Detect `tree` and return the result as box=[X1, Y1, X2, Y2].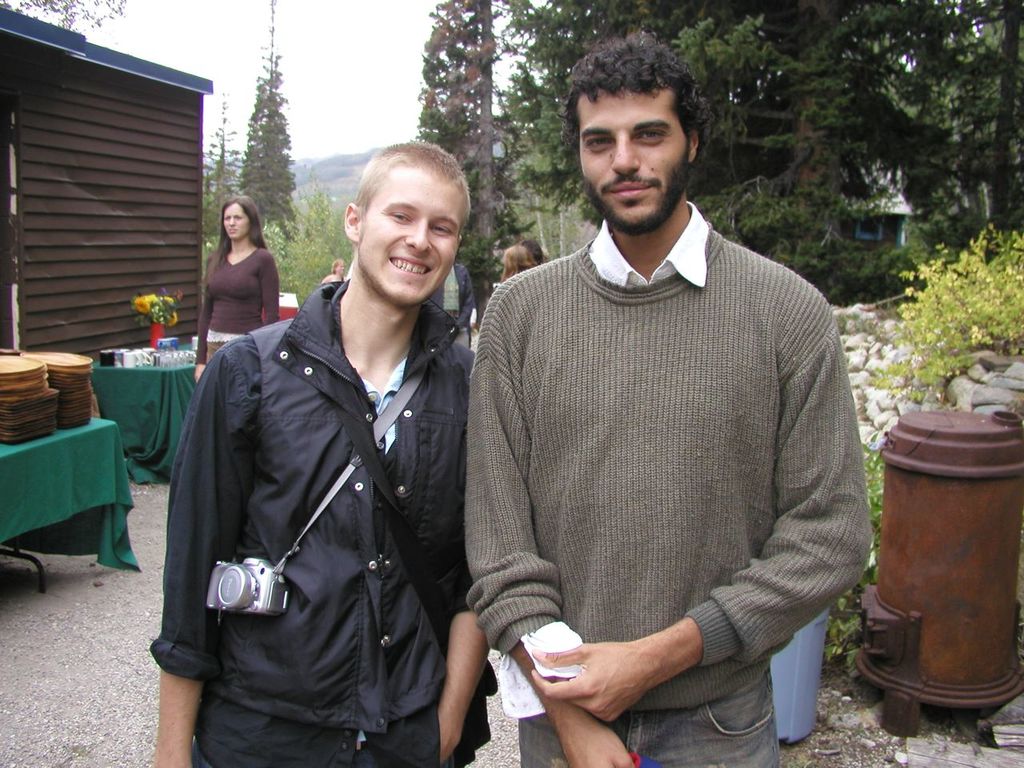
box=[510, 0, 1023, 306].
